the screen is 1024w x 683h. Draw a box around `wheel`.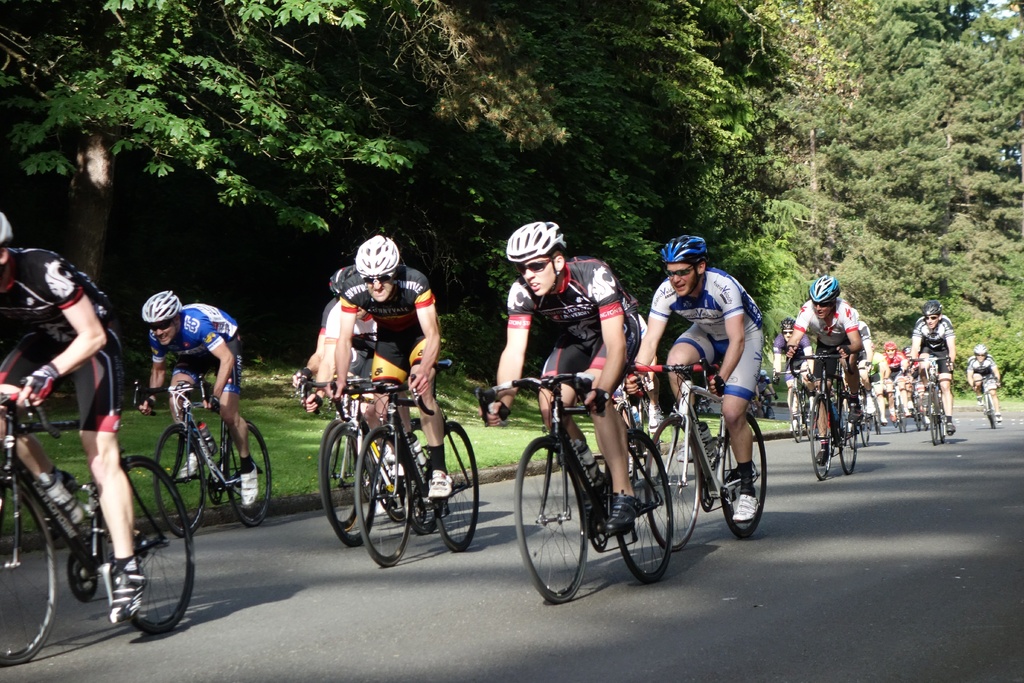
bbox(324, 423, 376, 542).
